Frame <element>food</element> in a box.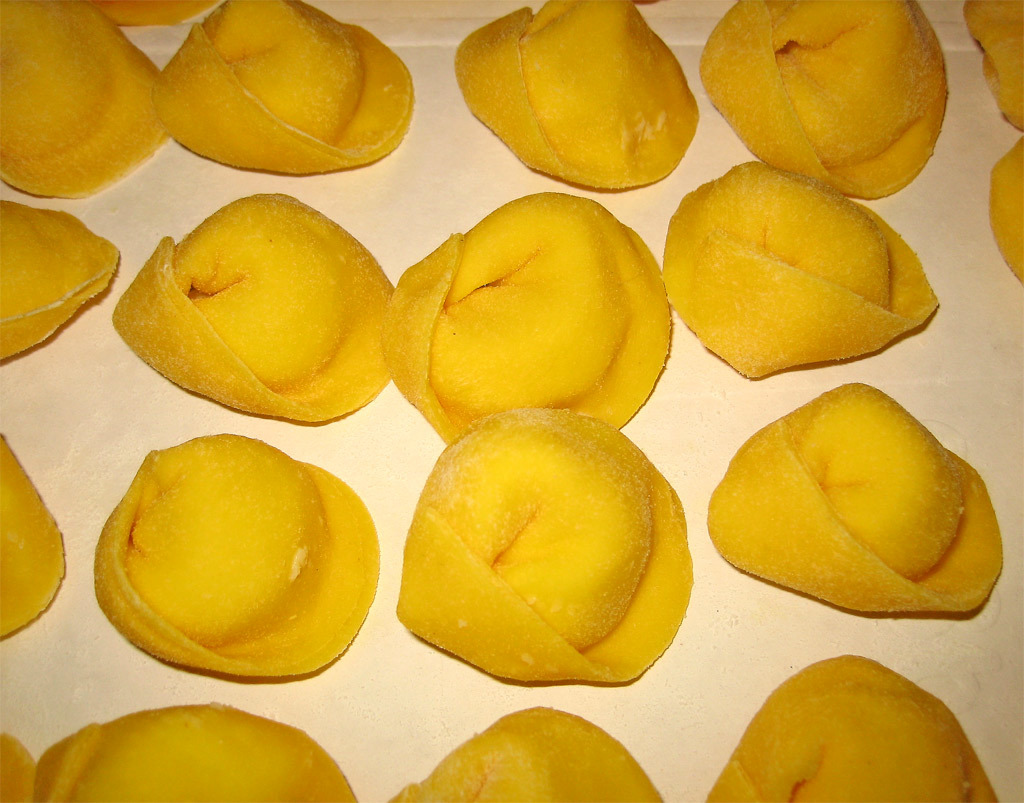
379,187,673,446.
